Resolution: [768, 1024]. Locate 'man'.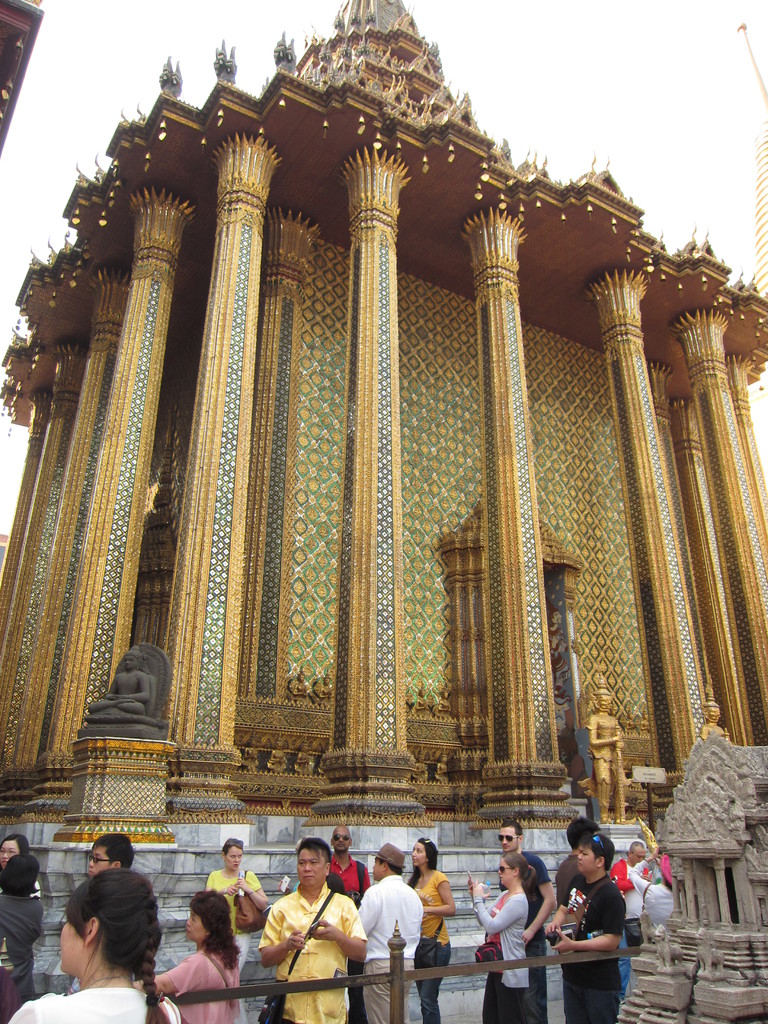
(698, 690, 739, 754).
